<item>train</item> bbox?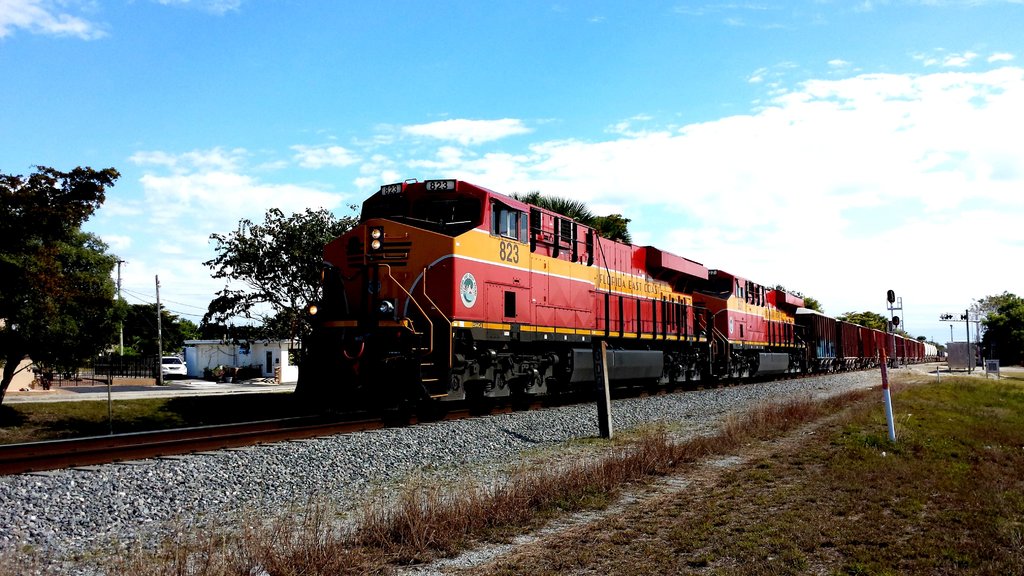
[left=295, top=175, right=948, bottom=408]
